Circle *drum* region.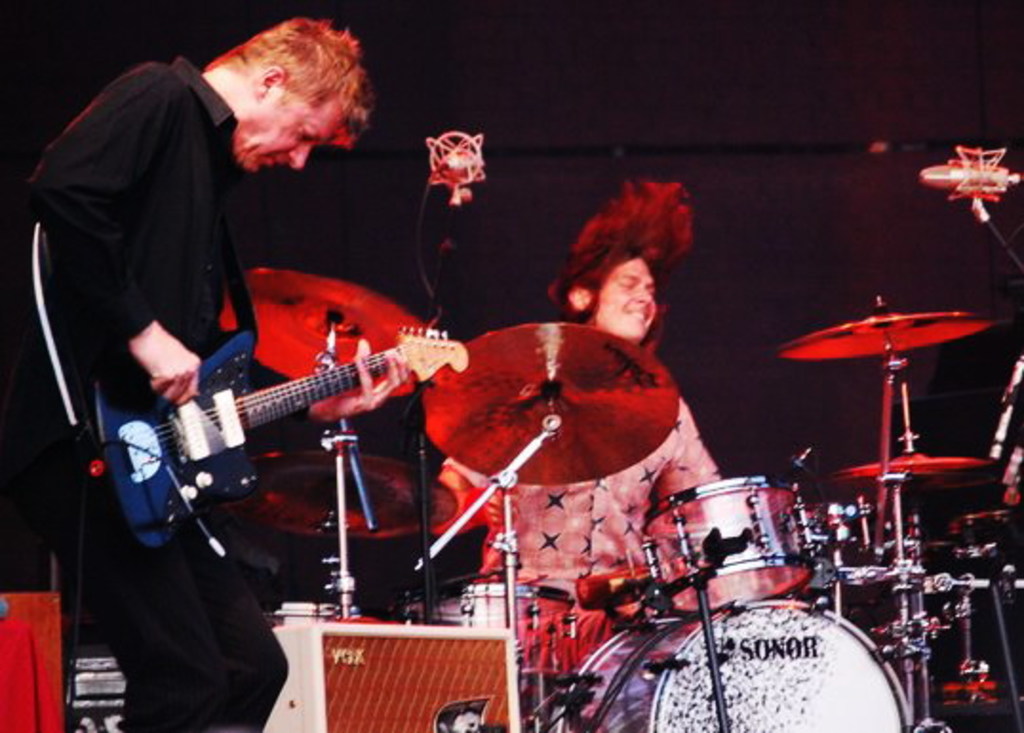
Region: 801/503/881/588.
